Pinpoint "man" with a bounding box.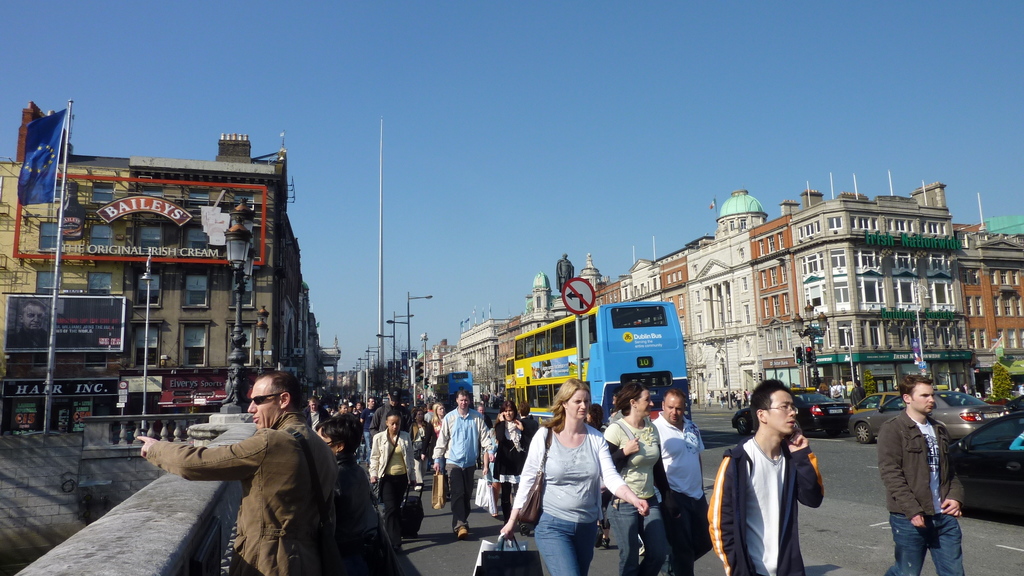
(x1=138, y1=371, x2=339, y2=575).
